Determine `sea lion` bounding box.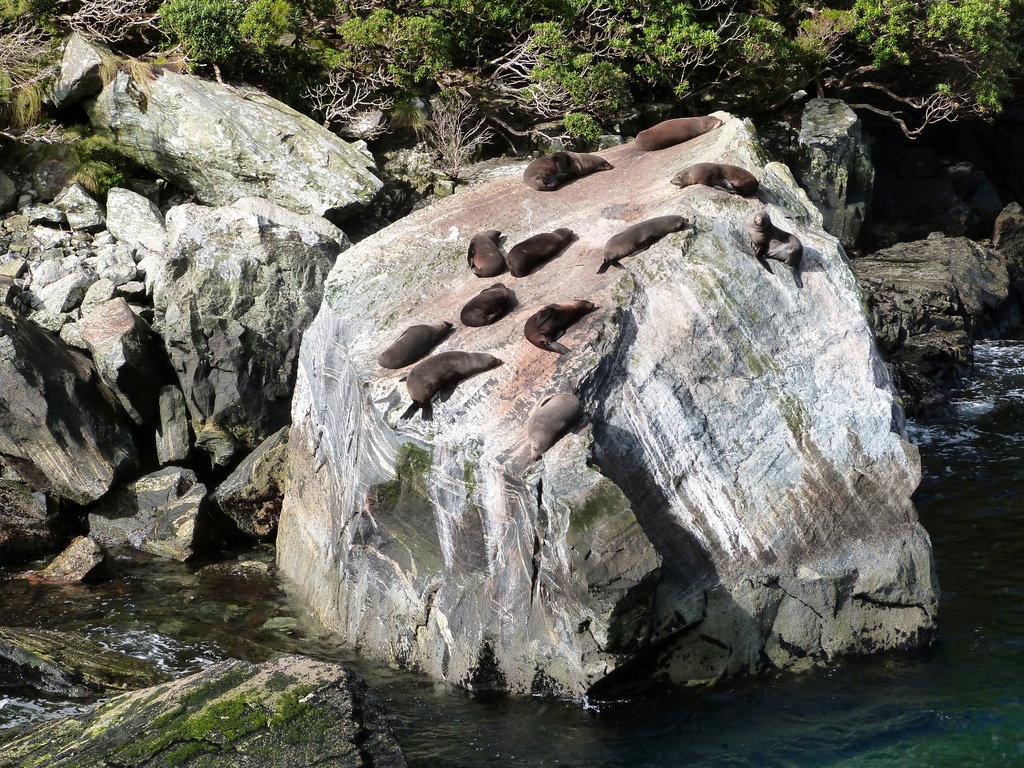
Determined: region(595, 218, 691, 270).
